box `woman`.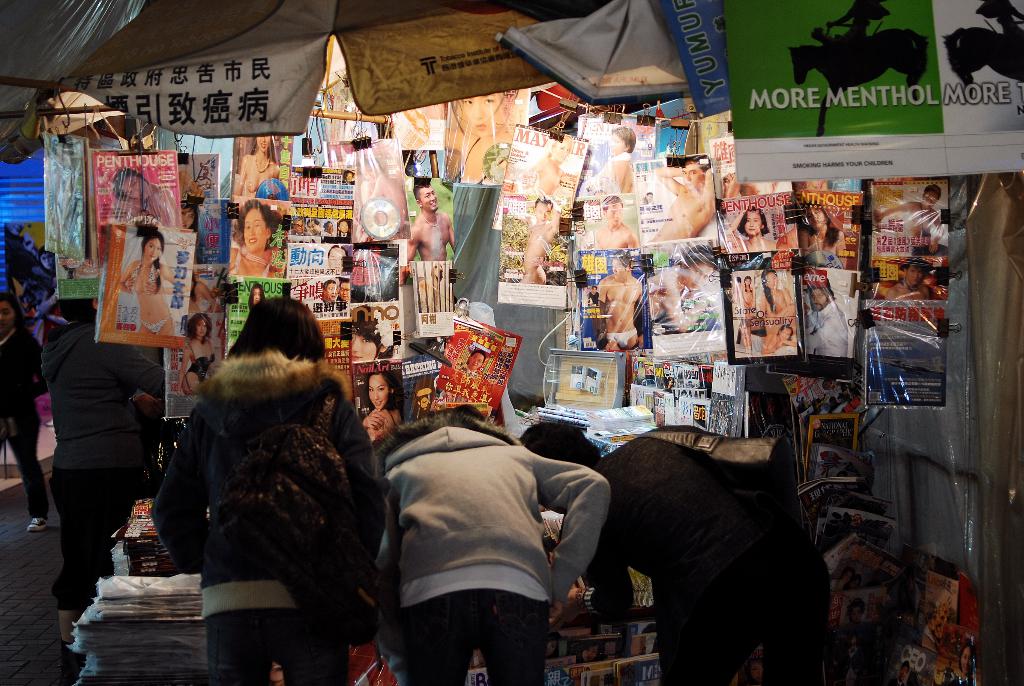
{"x1": 542, "y1": 637, "x2": 558, "y2": 661}.
